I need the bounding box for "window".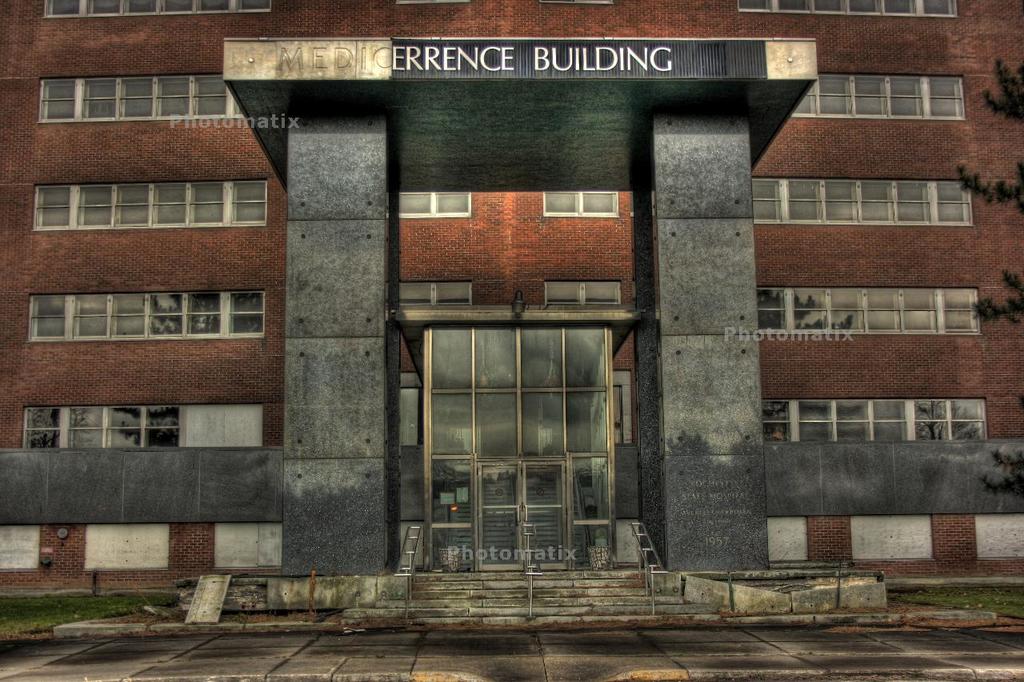
Here it is: 44, 0, 273, 14.
